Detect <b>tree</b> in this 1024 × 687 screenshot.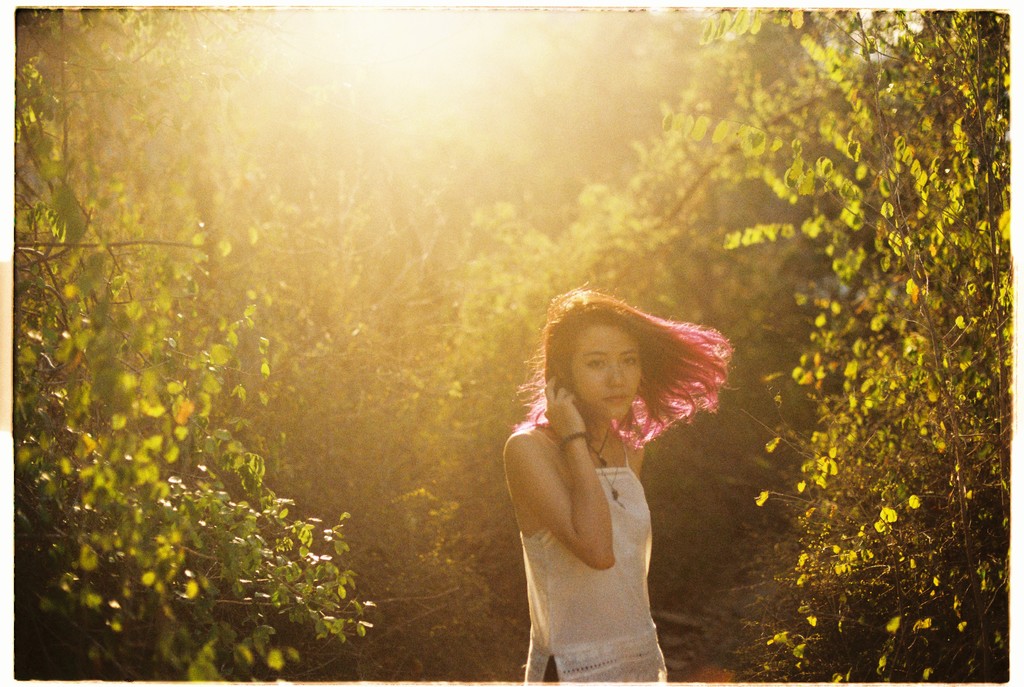
Detection: detection(404, 0, 1014, 682).
